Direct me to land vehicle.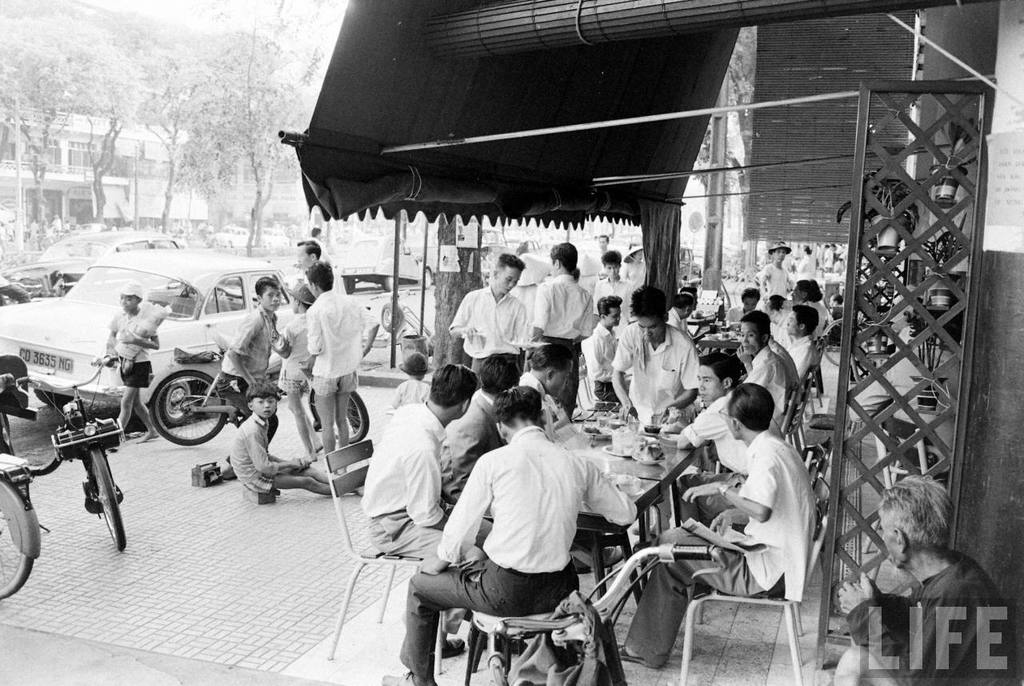
Direction: detection(39, 230, 178, 259).
